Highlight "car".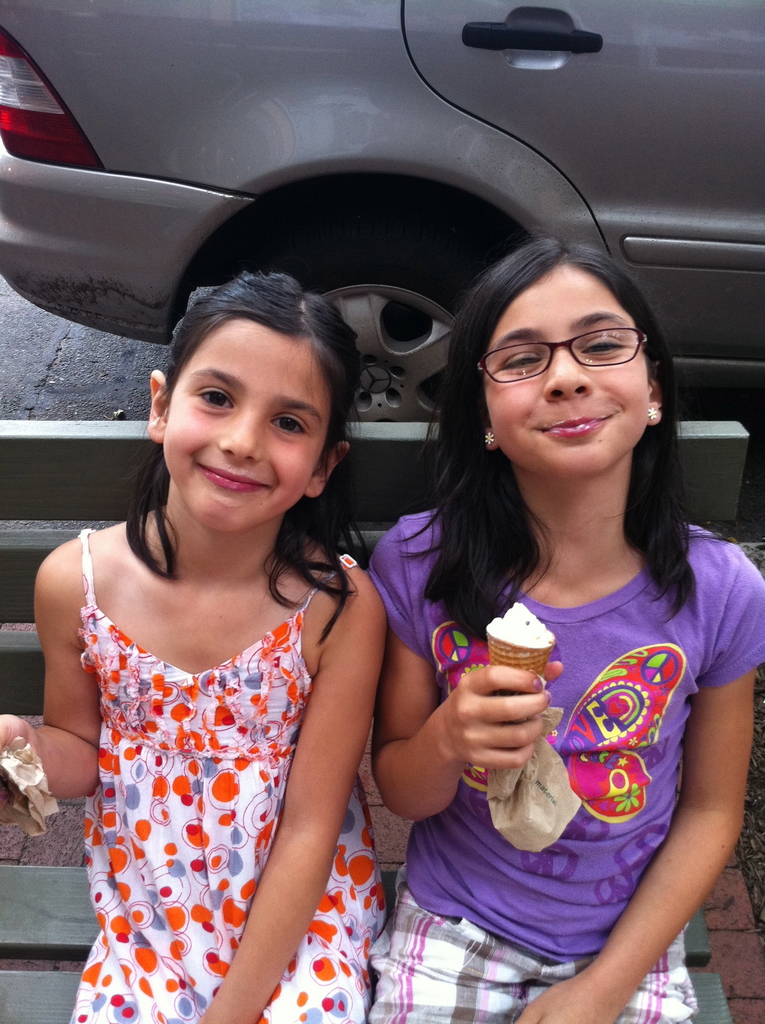
Highlighted region: left=0, top=3, right=764, bottom=422.
